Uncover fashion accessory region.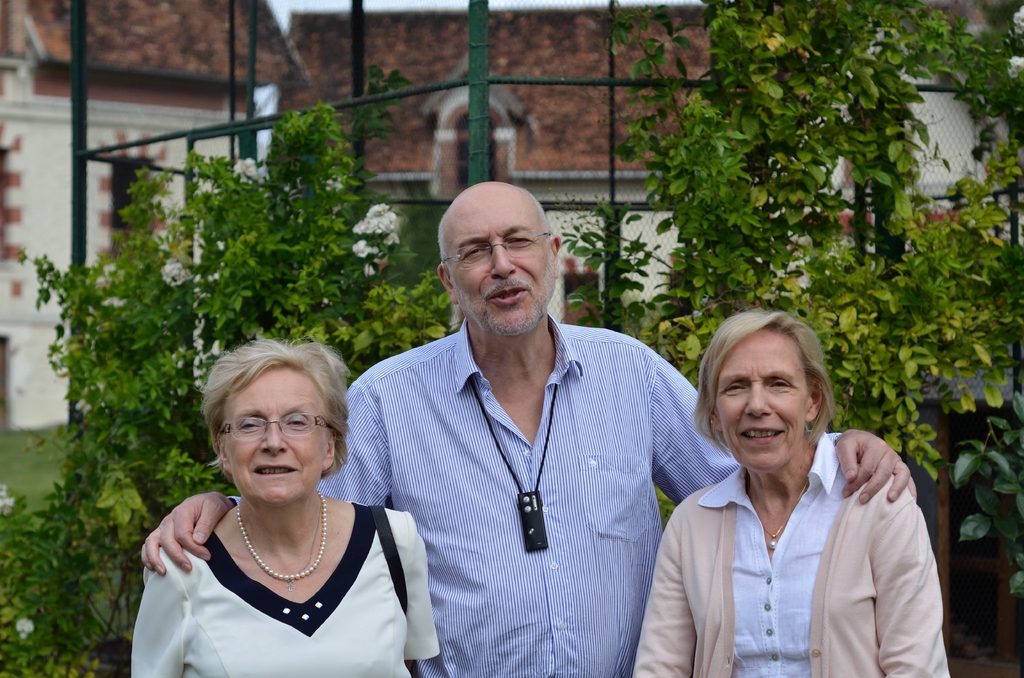
Uncovered: 209 407 329 453.
